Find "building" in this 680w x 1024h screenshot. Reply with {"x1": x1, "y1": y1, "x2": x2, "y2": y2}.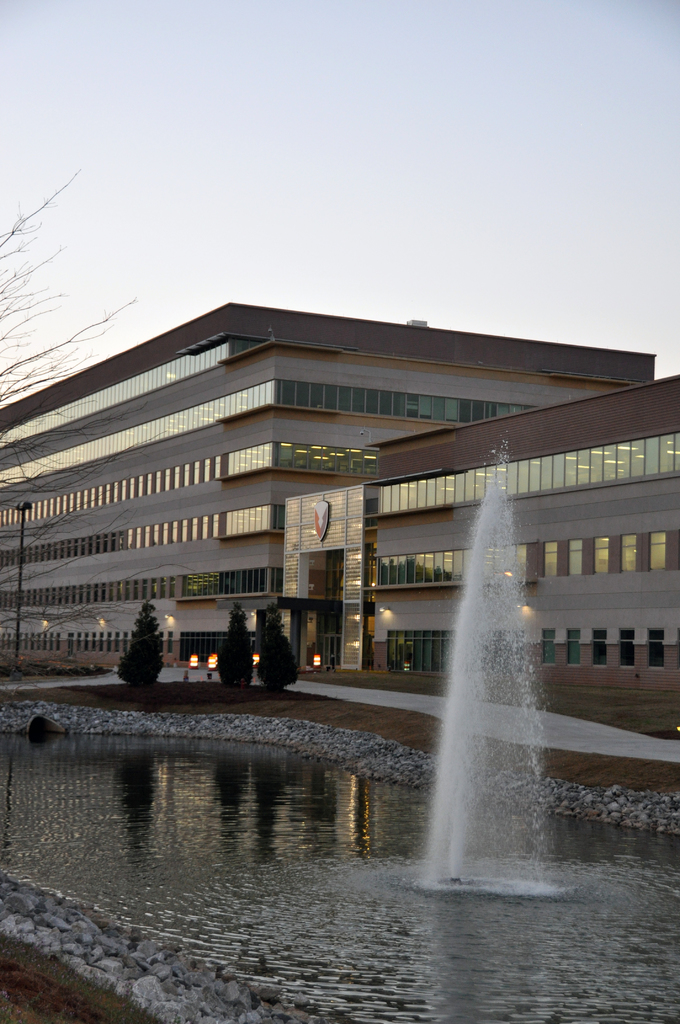
{"x1": 0, "y1": 300, "x2": 656, "y2": 662}.
